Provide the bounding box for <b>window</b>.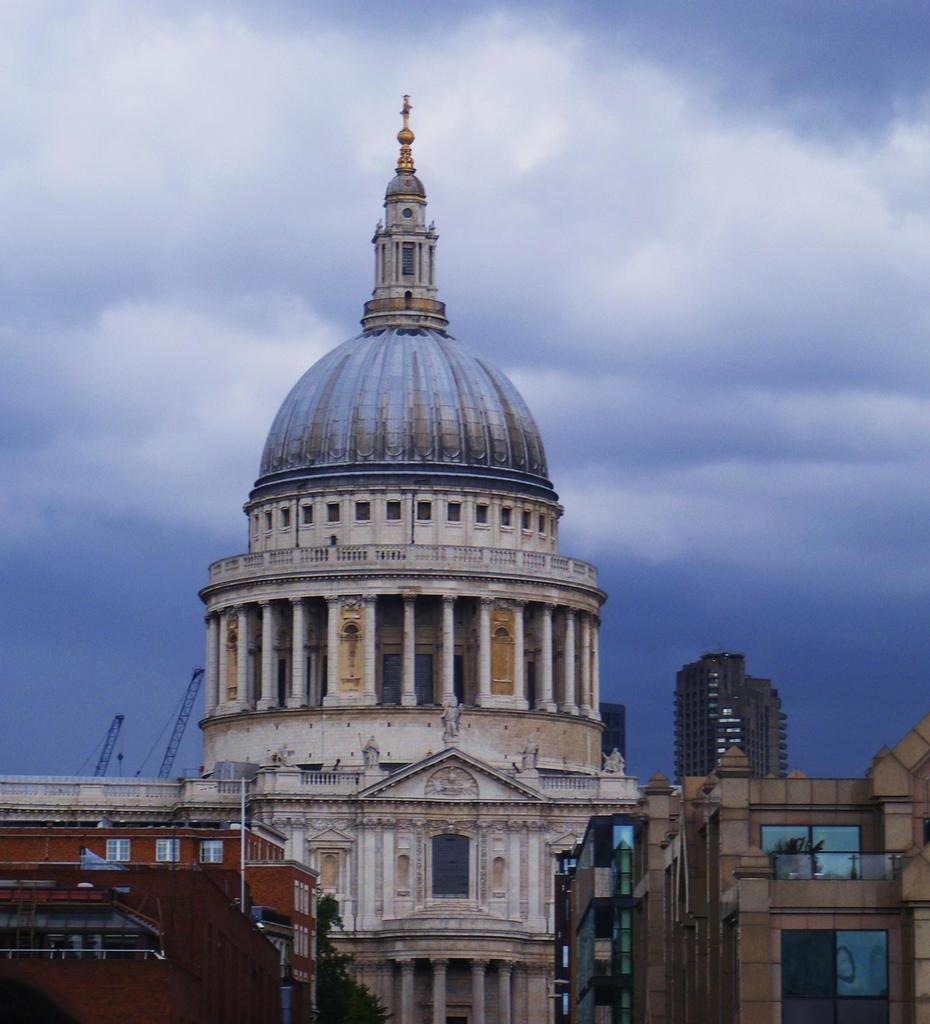
left=155, top=844, right=181, bottom=867.
